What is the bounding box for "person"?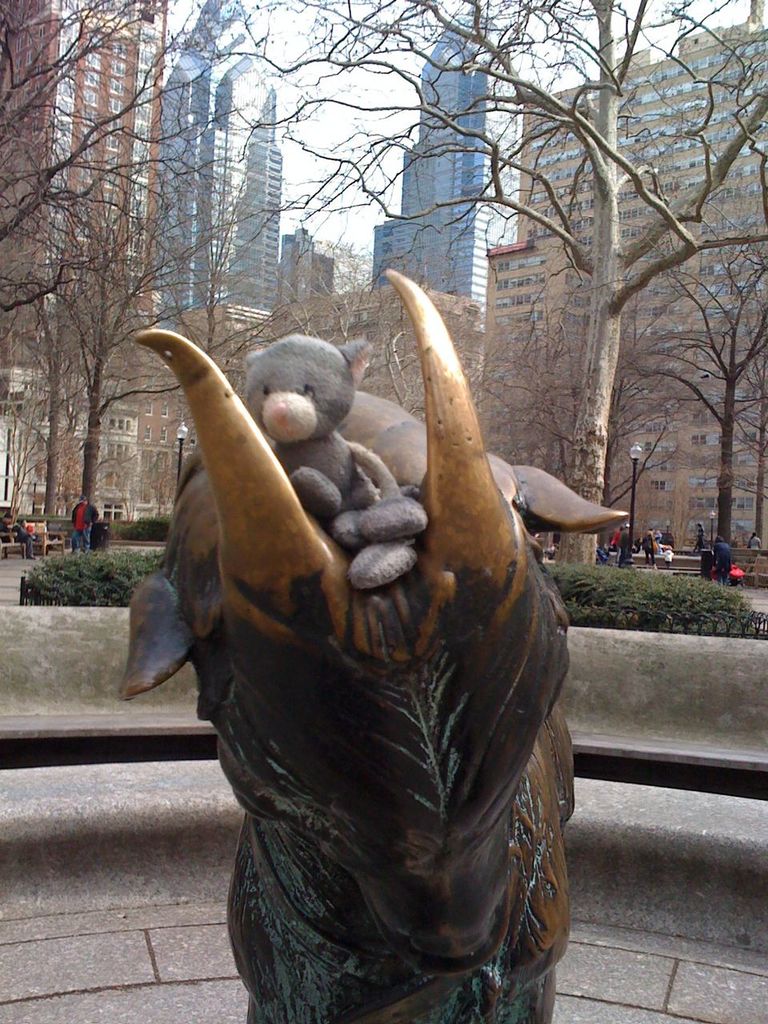
box=[70, 495, 102, 550].
